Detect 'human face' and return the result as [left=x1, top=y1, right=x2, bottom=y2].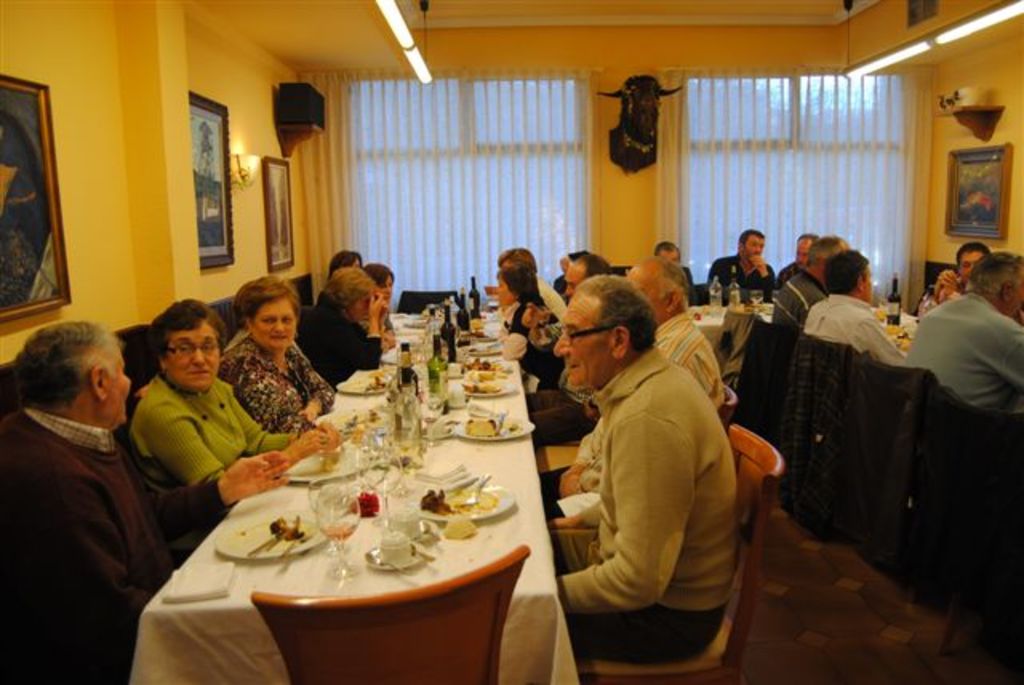
[left=794, top=238, right=808, bottom=264].
